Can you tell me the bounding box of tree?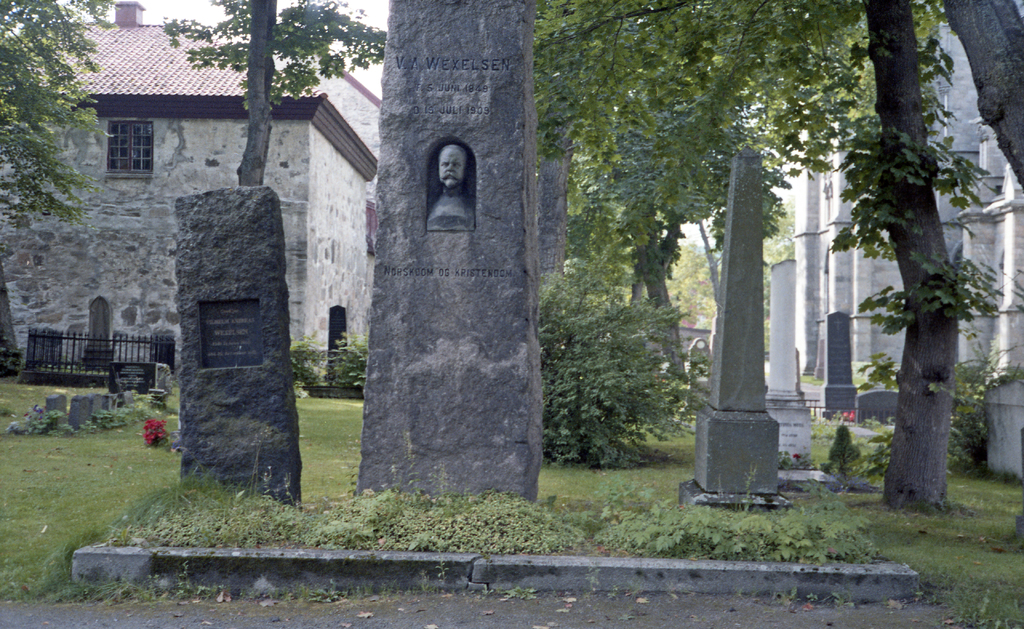
[x1=0, y1=0, x2=141, y2=244].
